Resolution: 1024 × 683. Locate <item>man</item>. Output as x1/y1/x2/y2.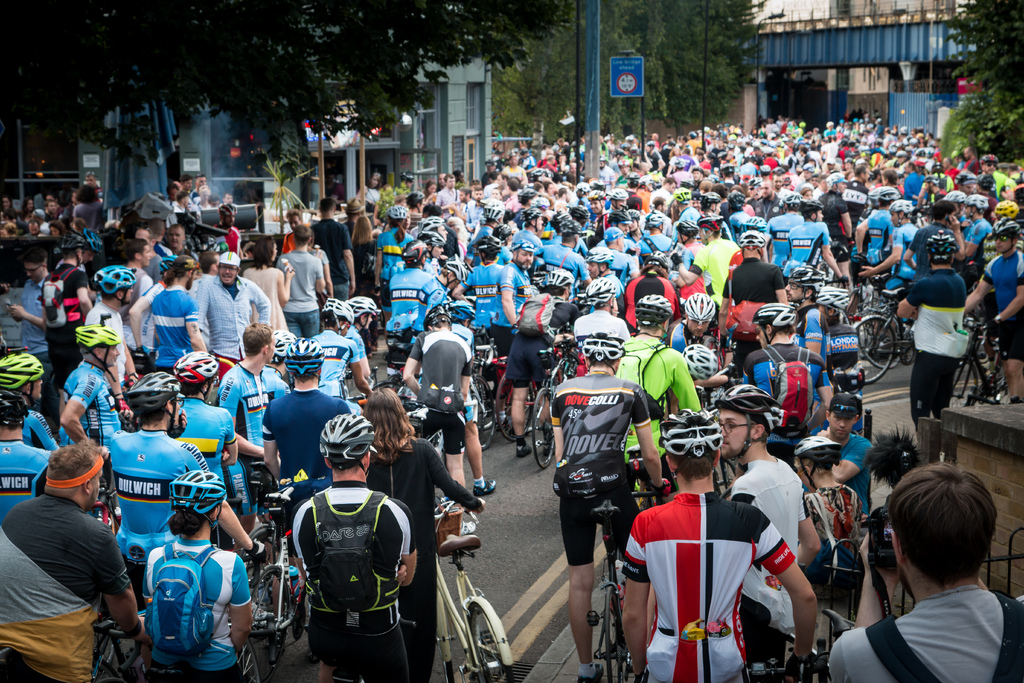
38/226/97/381.
